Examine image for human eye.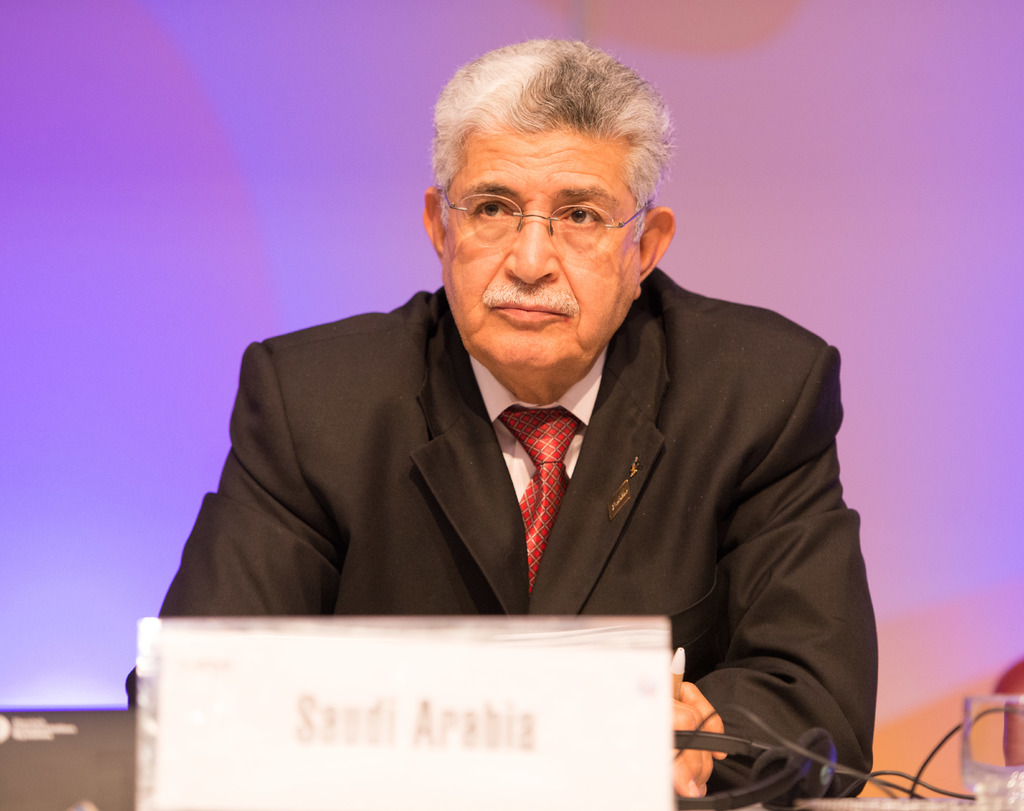
Examination result: 552 193 616 237.
